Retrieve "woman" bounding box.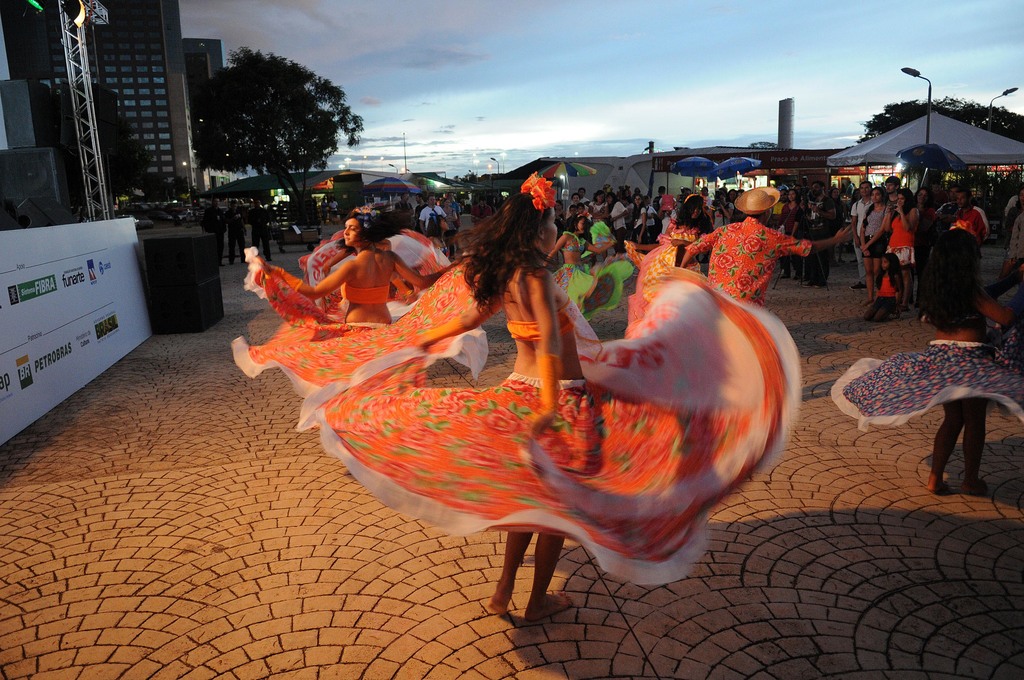
Bounding box: crop(774, 188, 805, 284).
